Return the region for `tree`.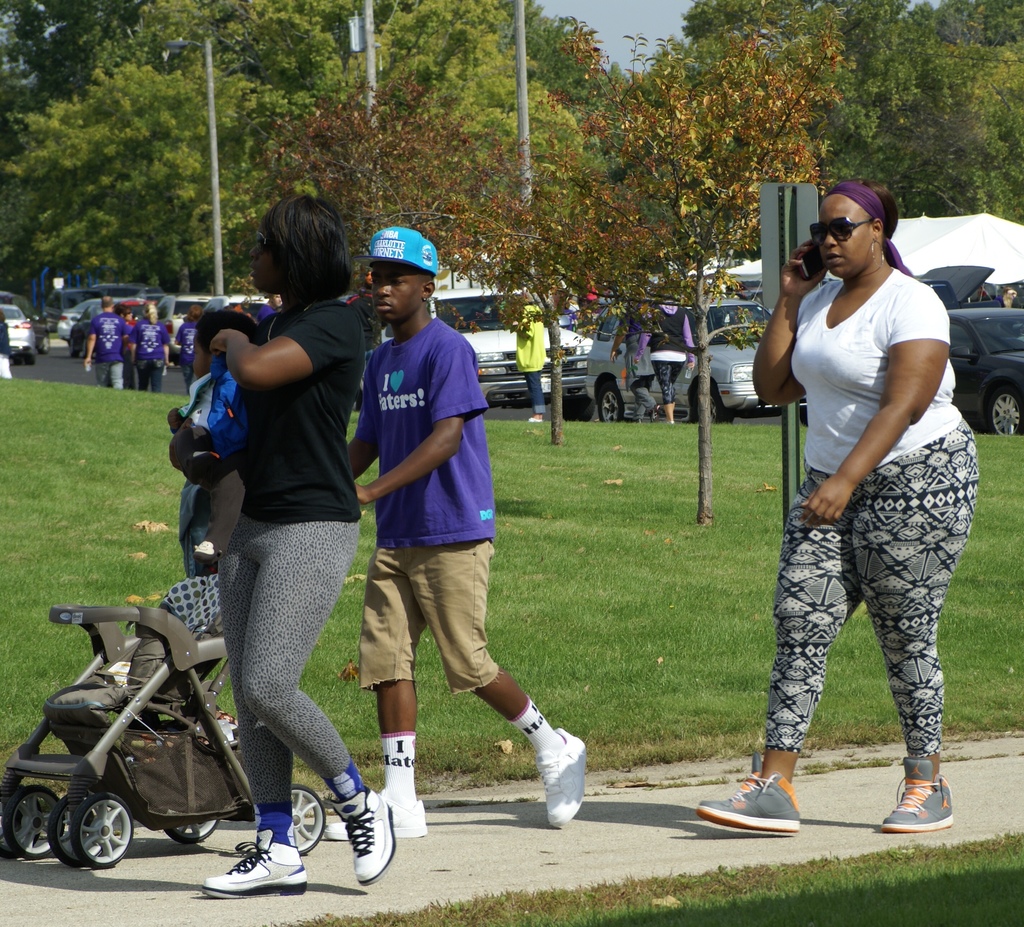
{"left": 238, "top": 68, "right": 509, "bottom": 392}.
